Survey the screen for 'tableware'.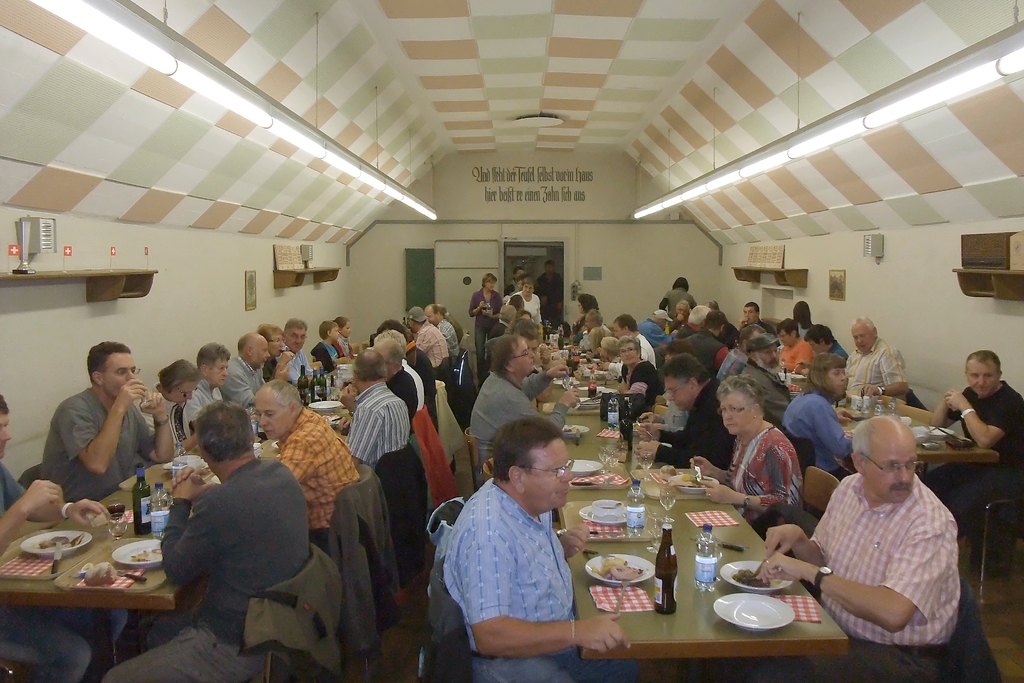
Survey found: l=721, t=557, r=797, b=588.
